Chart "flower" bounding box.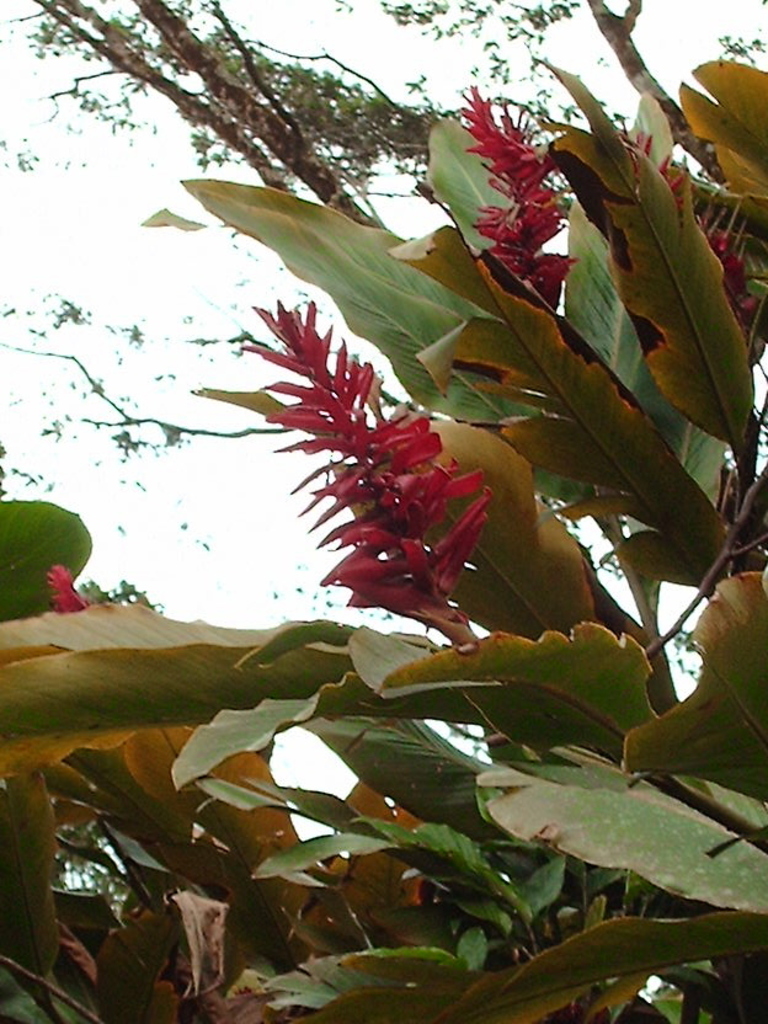
Charted: x1=453, y1=89, x2=588, y2=283.
